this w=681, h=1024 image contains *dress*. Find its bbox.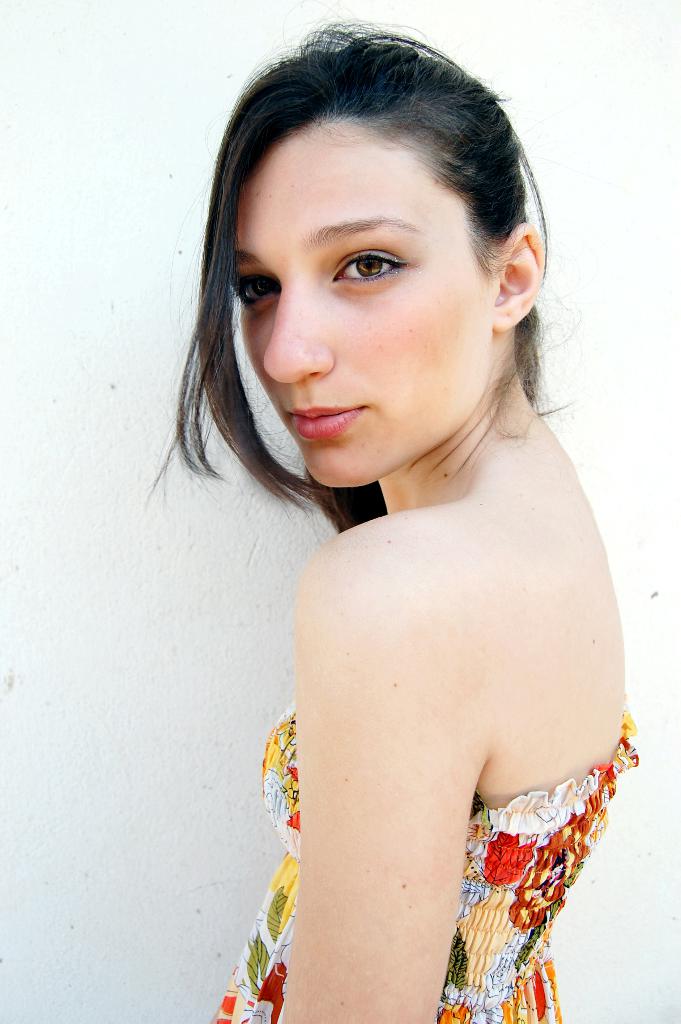
pyautogui.locateOnScreen(210, 708, 636, 1023).
